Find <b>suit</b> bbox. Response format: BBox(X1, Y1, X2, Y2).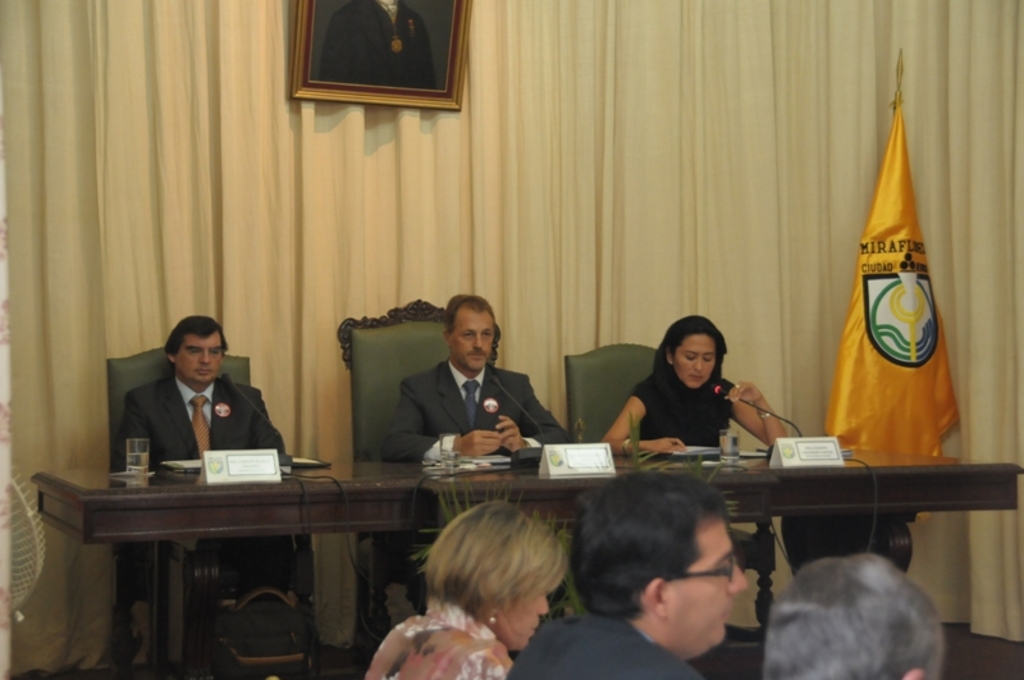
BBox(113, 337, 283, 479).
